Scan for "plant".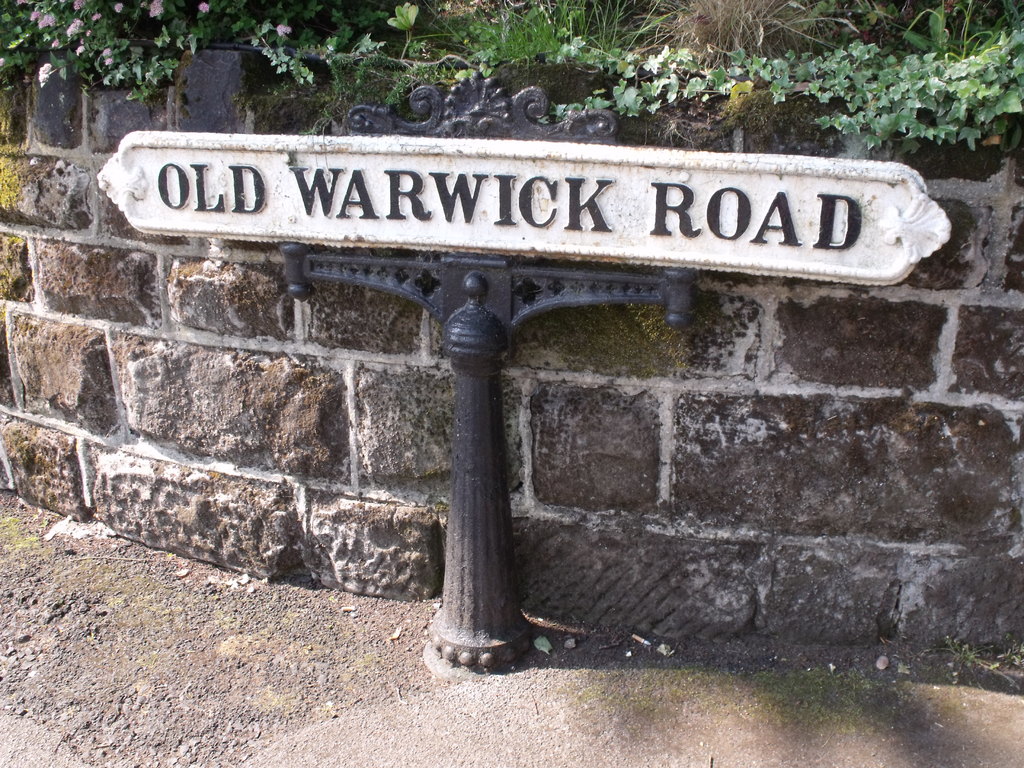
Scan result: bbox(551, 40, 794, 118).
